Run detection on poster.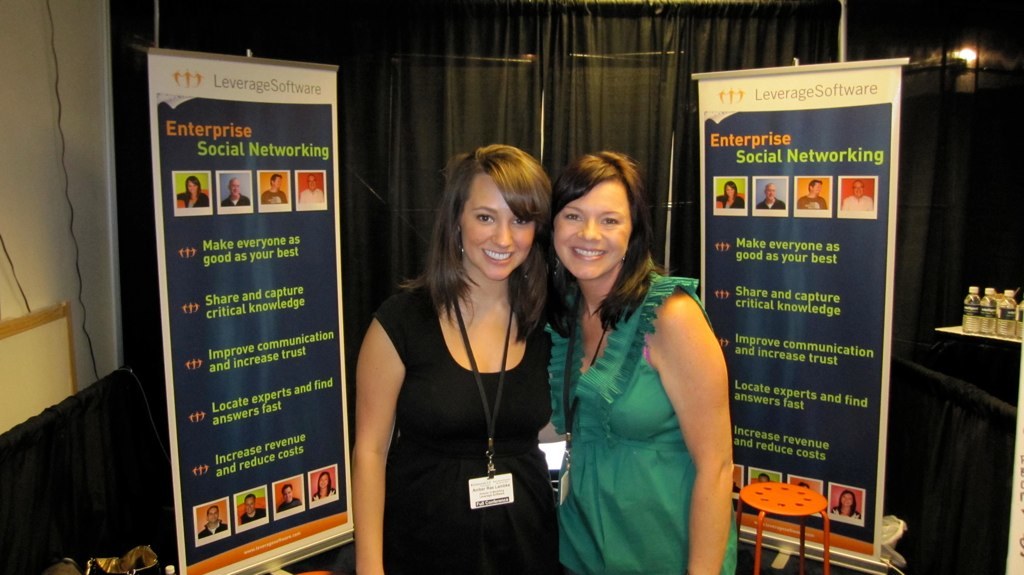
Result: rect(146, 46, 349, 572).
